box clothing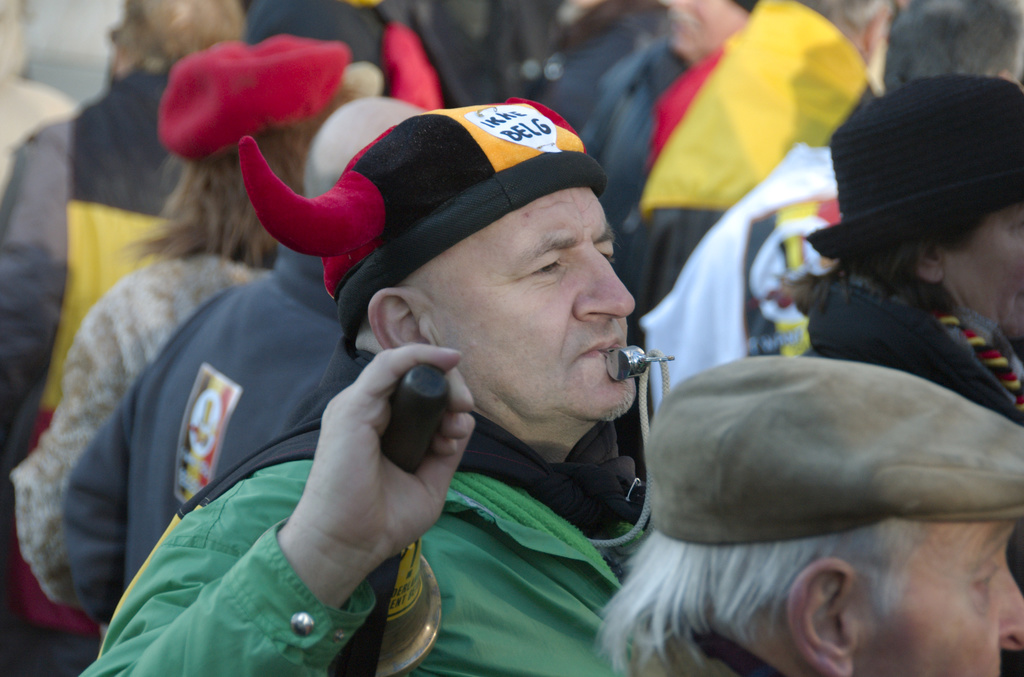
[70, 240, 357, 619]
